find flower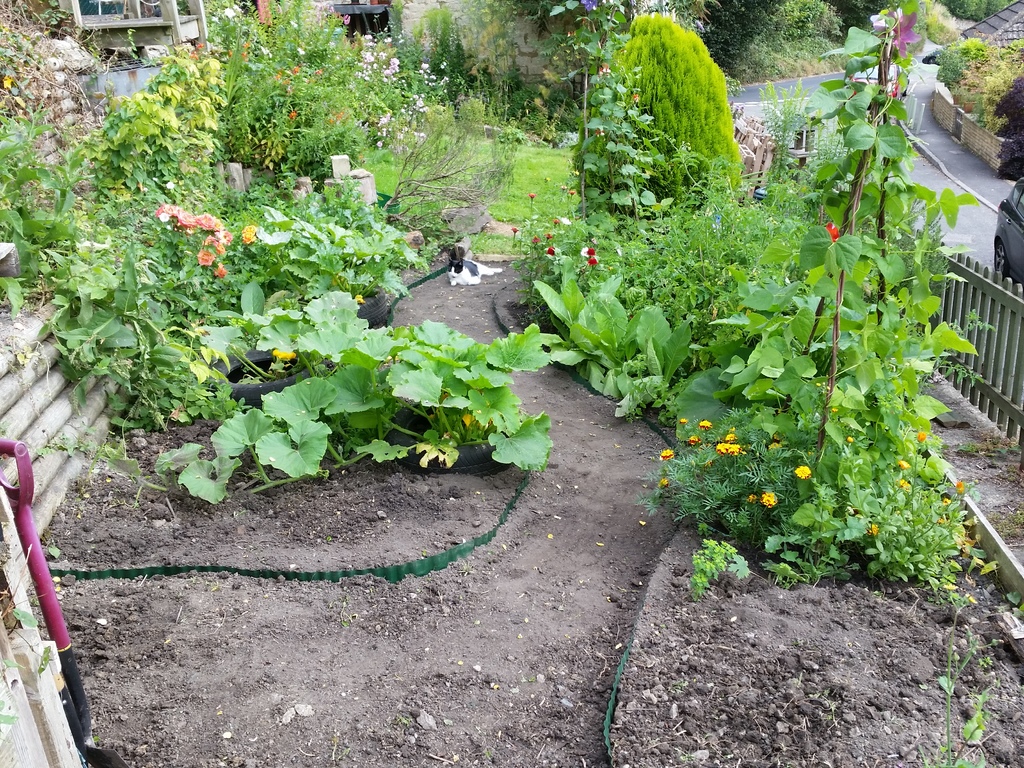
pyautogui.locateOnScreen(712, 430, 747, 456)
